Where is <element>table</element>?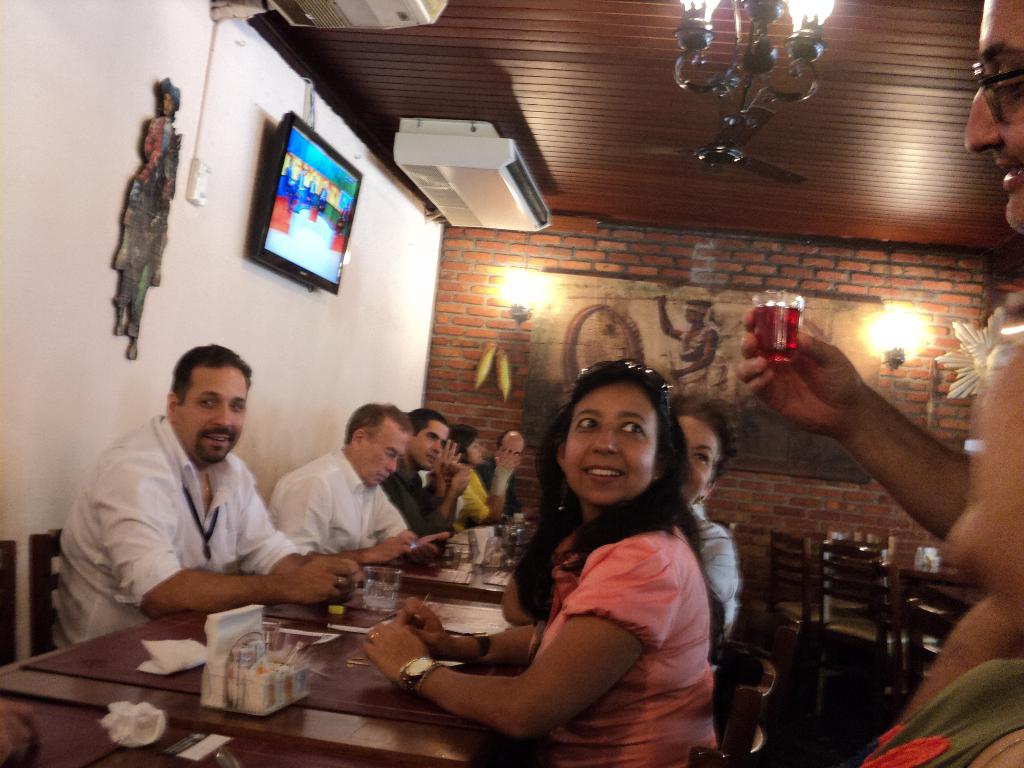
[left=846, top=569, right=980, bottom=669].
